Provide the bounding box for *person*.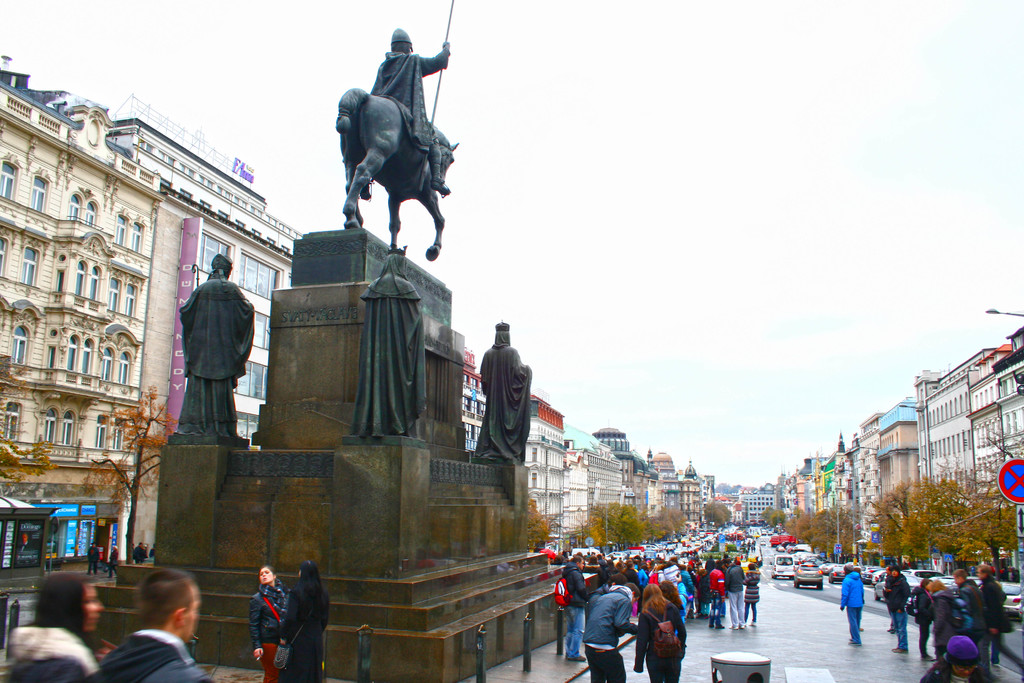
bbox=[279, 559, 333, 682].
